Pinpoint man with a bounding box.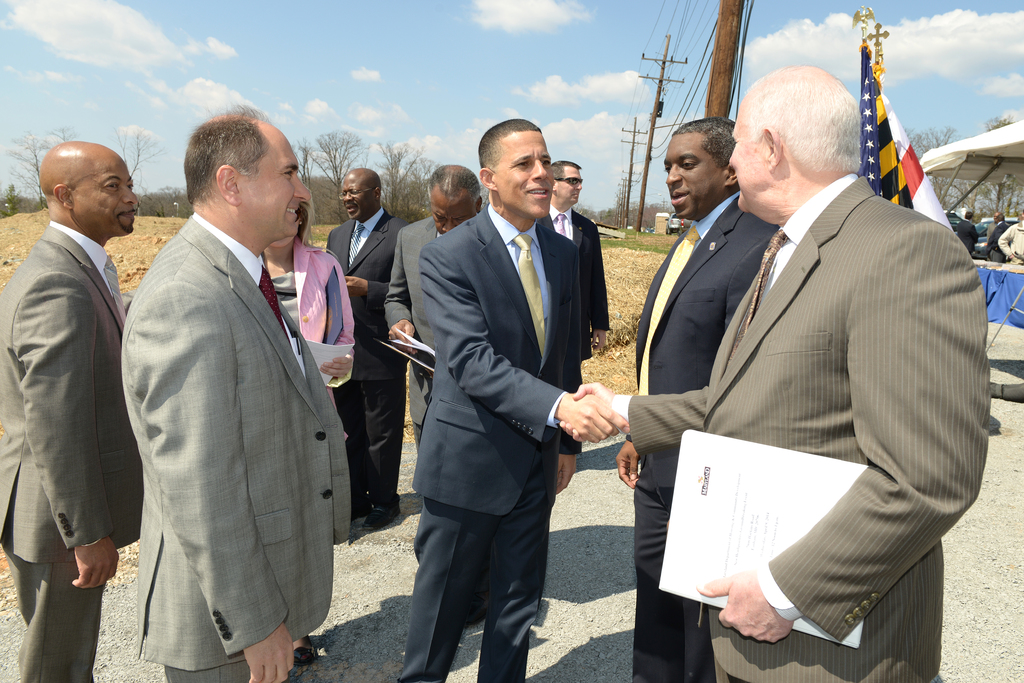
13,71,160,682.
